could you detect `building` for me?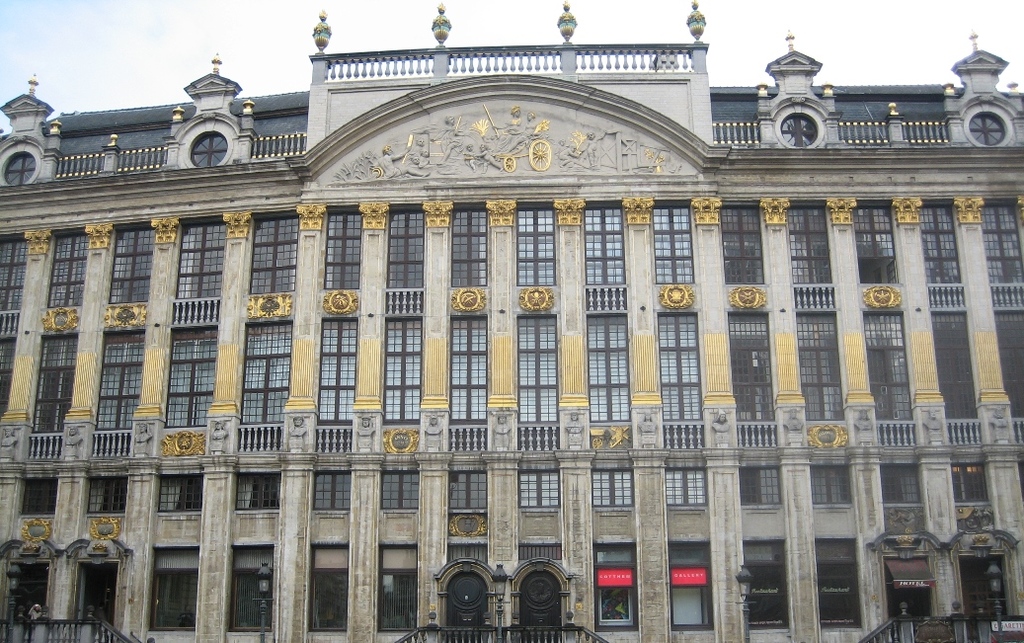
Detection result: (0,0,1023,642).
